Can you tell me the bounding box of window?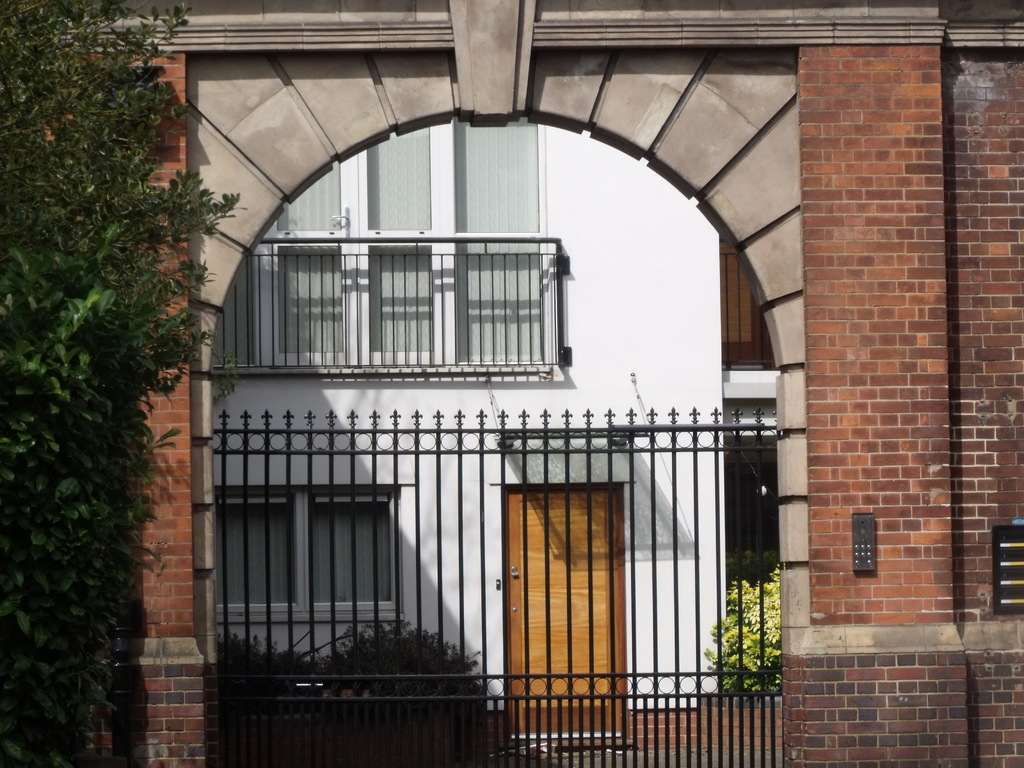
region(216, 484, 406, 621).
